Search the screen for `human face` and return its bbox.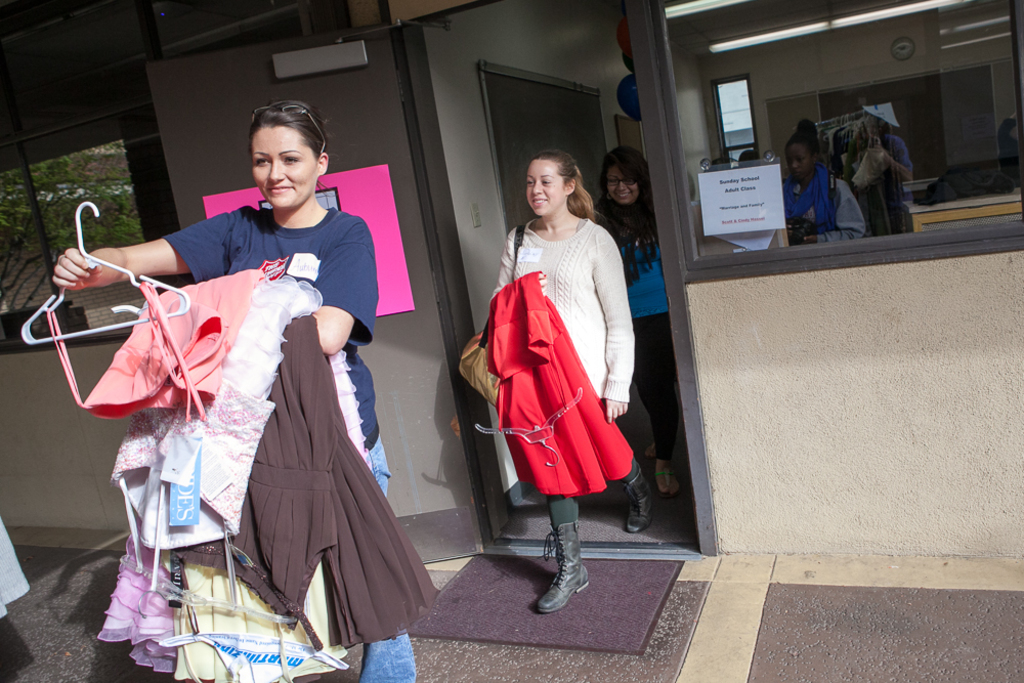
Found: [left=253, top=122, right=318, bottom=210].
